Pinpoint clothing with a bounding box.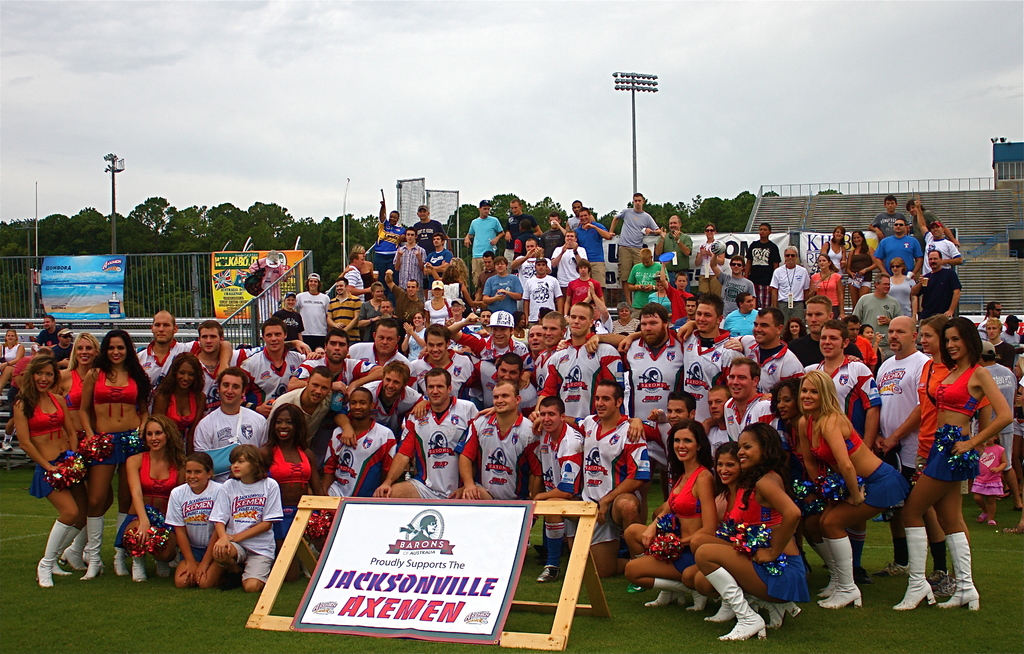
x1=271, y1=309, x2=308, y2=342.
